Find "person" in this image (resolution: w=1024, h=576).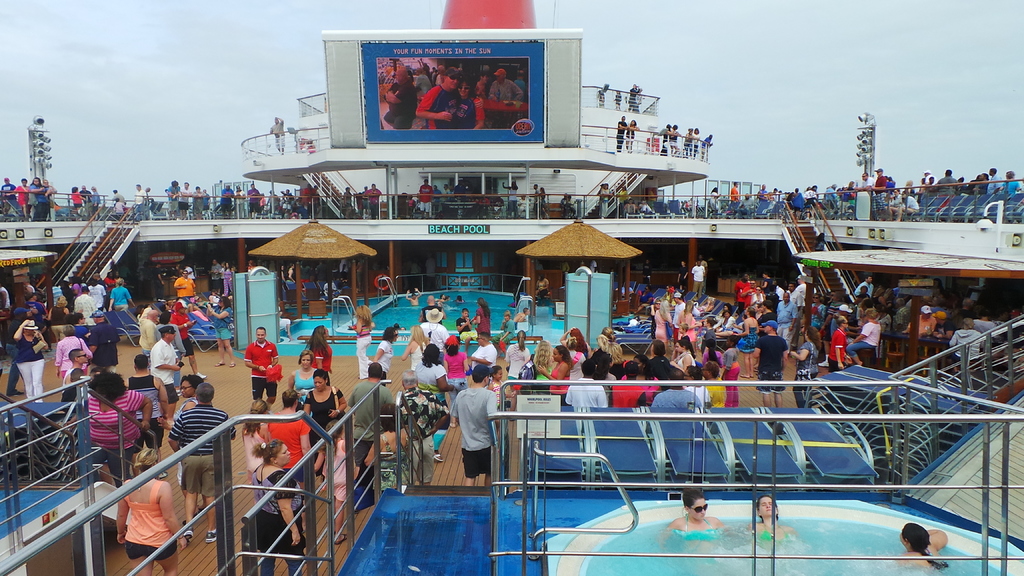
444/76/484/130.
